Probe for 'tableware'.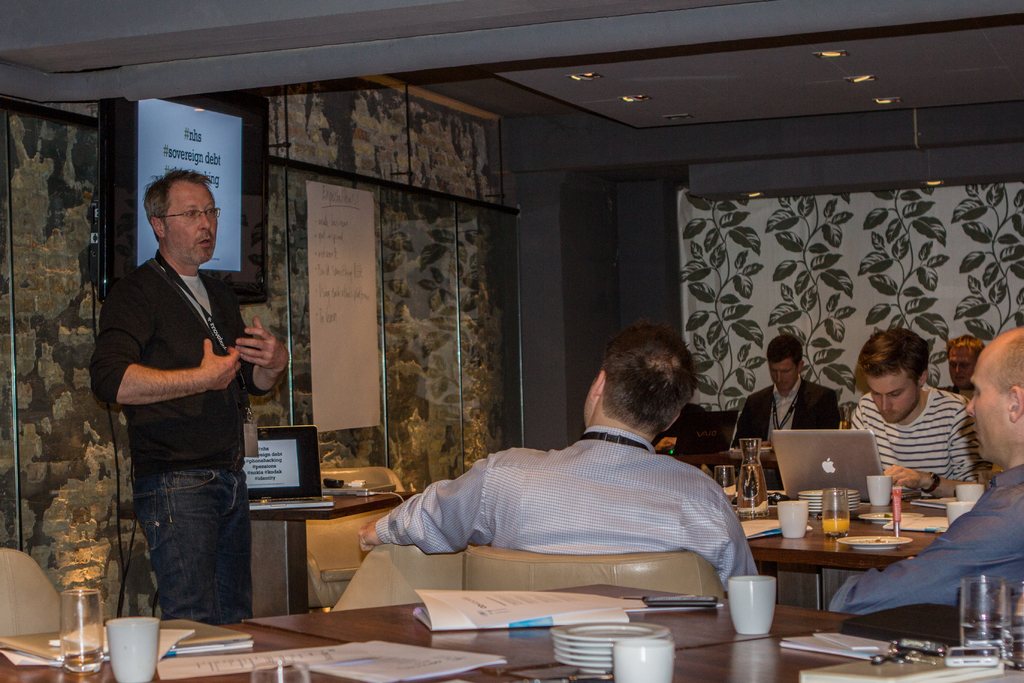
Probe result: crop(714, 462, 735, 504).
